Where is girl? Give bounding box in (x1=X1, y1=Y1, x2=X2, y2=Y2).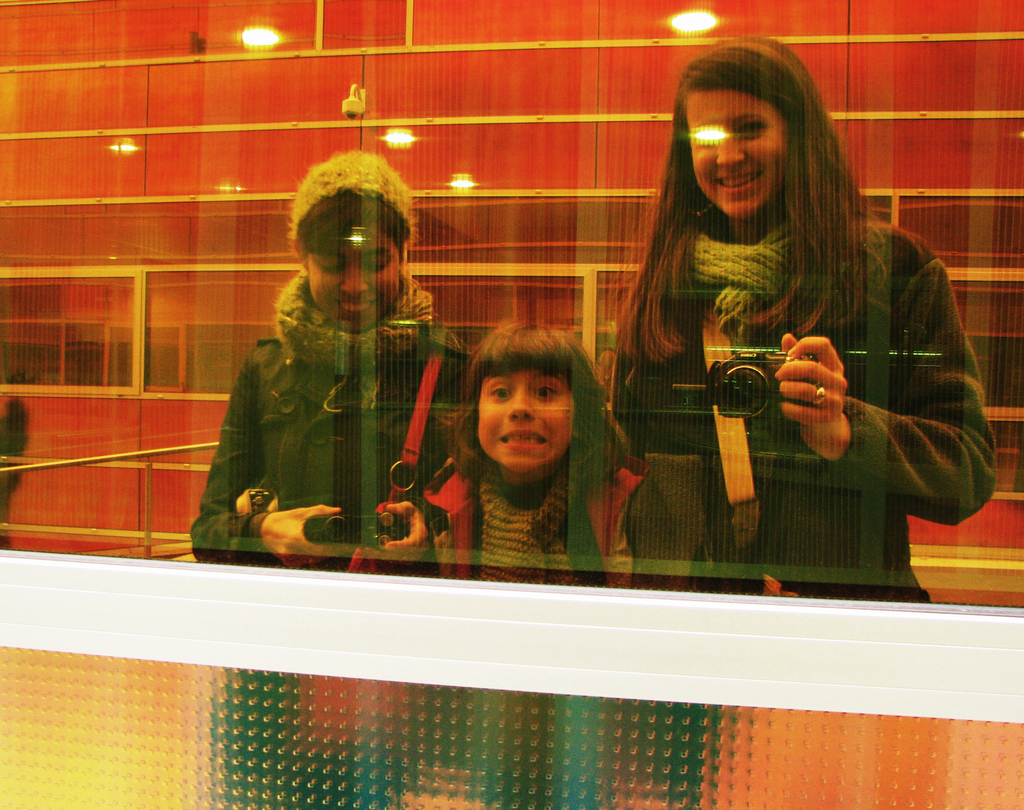
(x1=189, y1=151, x2=464, y2=574).
